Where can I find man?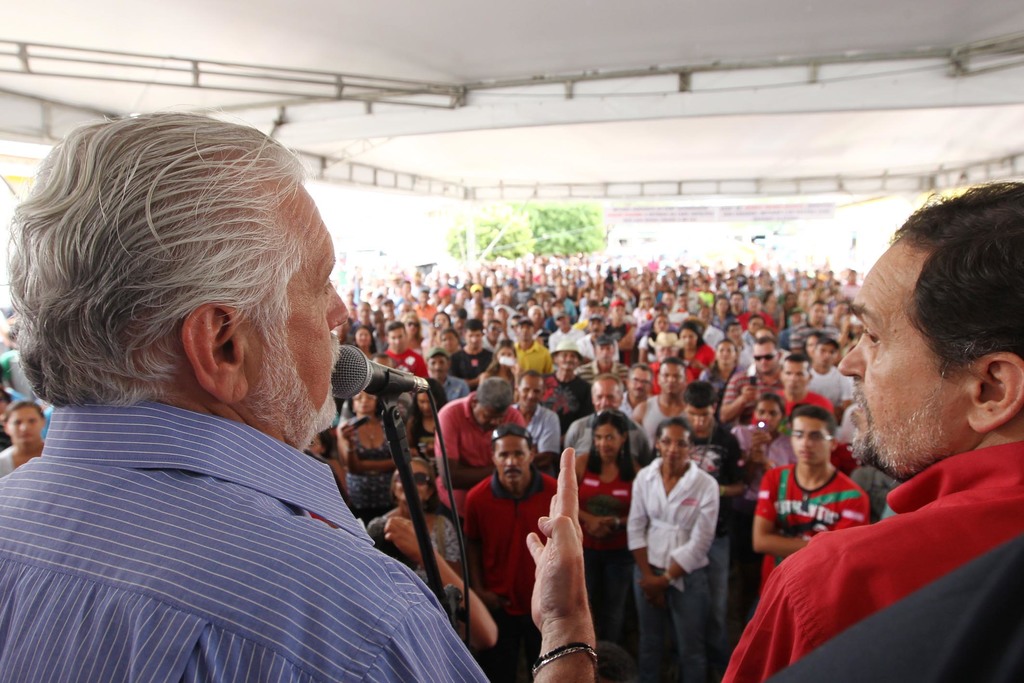
You can find it at (left=804, top=334, right=857, bottom=414).
